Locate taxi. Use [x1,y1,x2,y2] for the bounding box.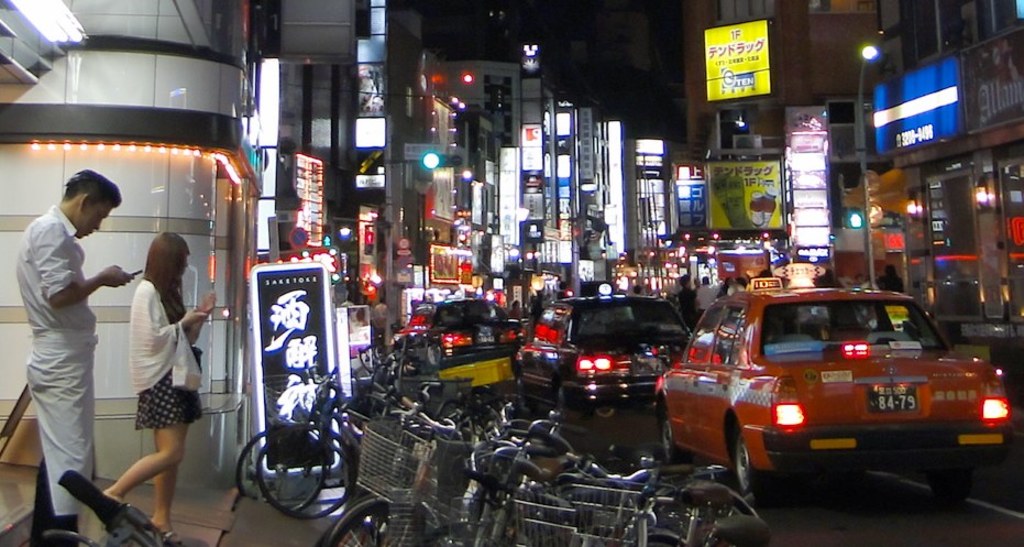
[386,295,529,370].
